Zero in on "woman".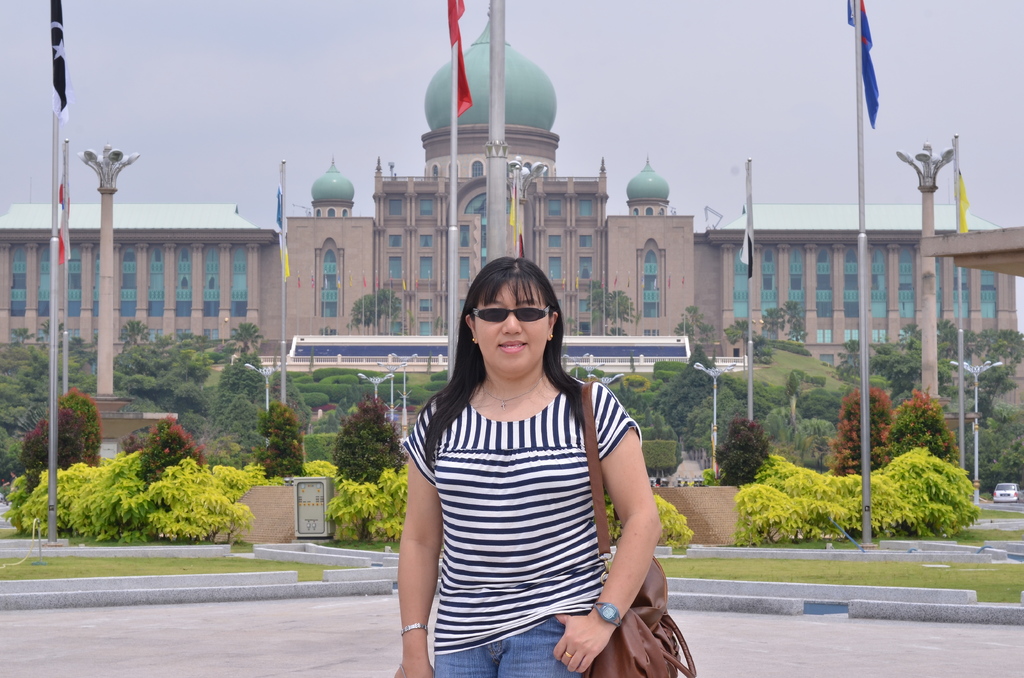
Zeroed in: {"left": 383, "top": 242, "right": 662, "bottom": 671}.
